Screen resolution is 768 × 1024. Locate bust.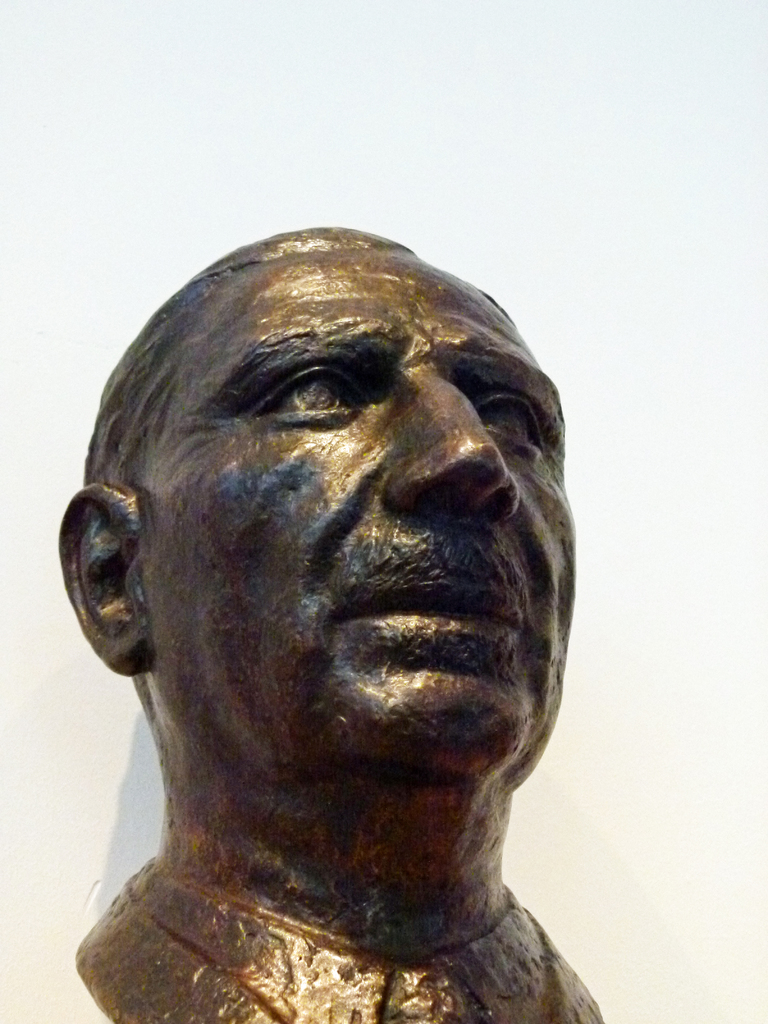
l=55, t=221, r=615, b=1023.
